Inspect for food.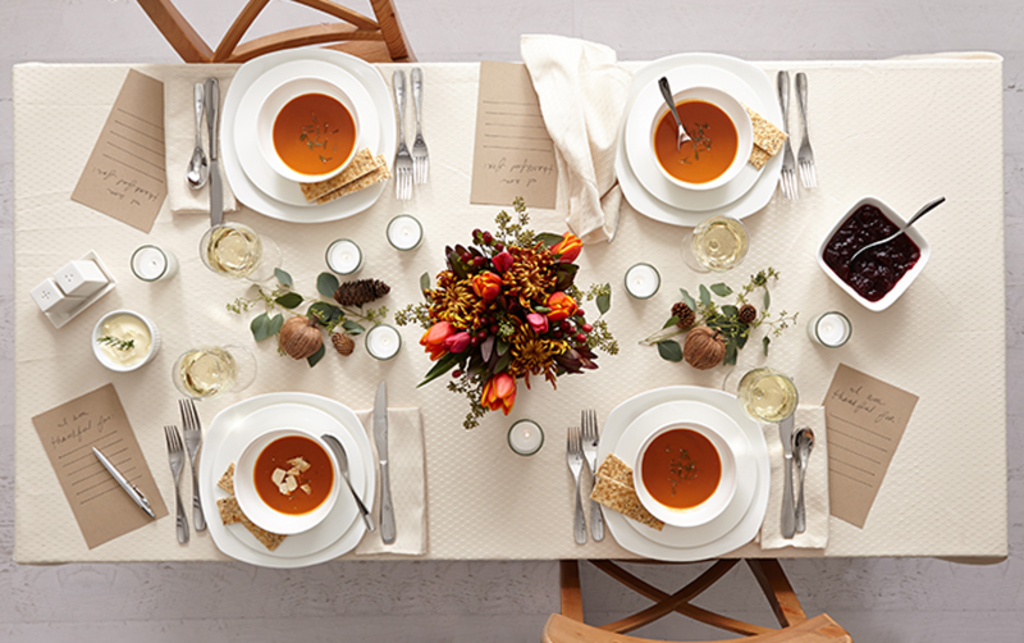
Inspection: region(745, 108, 790, 156).
